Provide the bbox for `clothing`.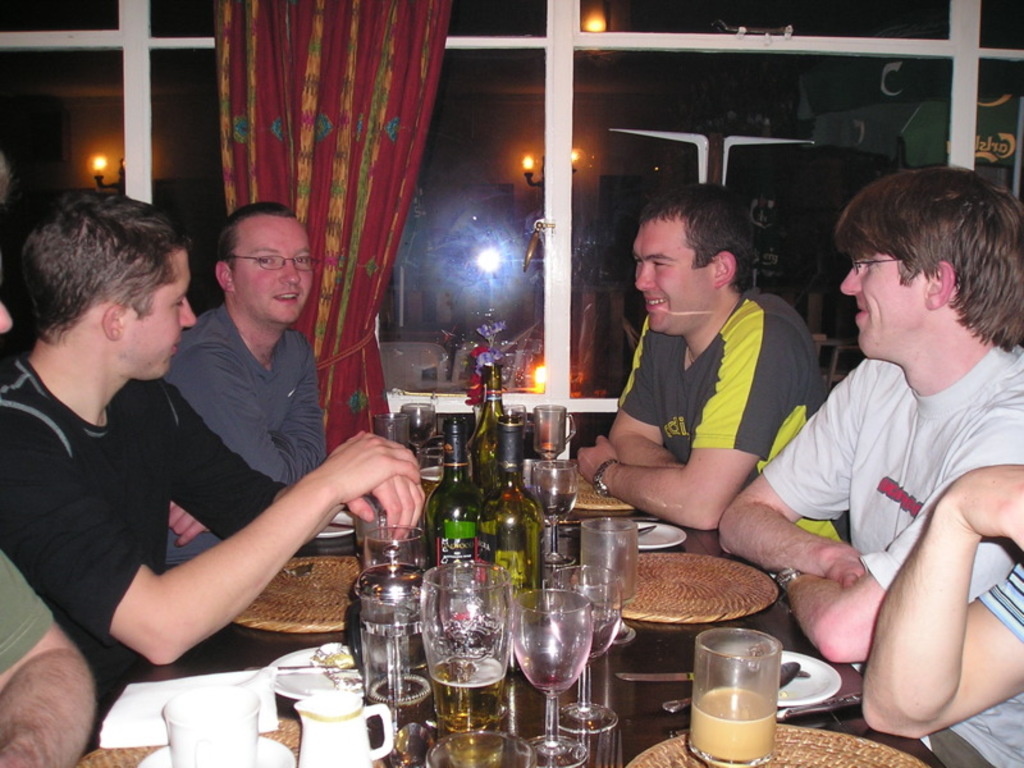
left=147, top=302, right=330, bottom=563.
